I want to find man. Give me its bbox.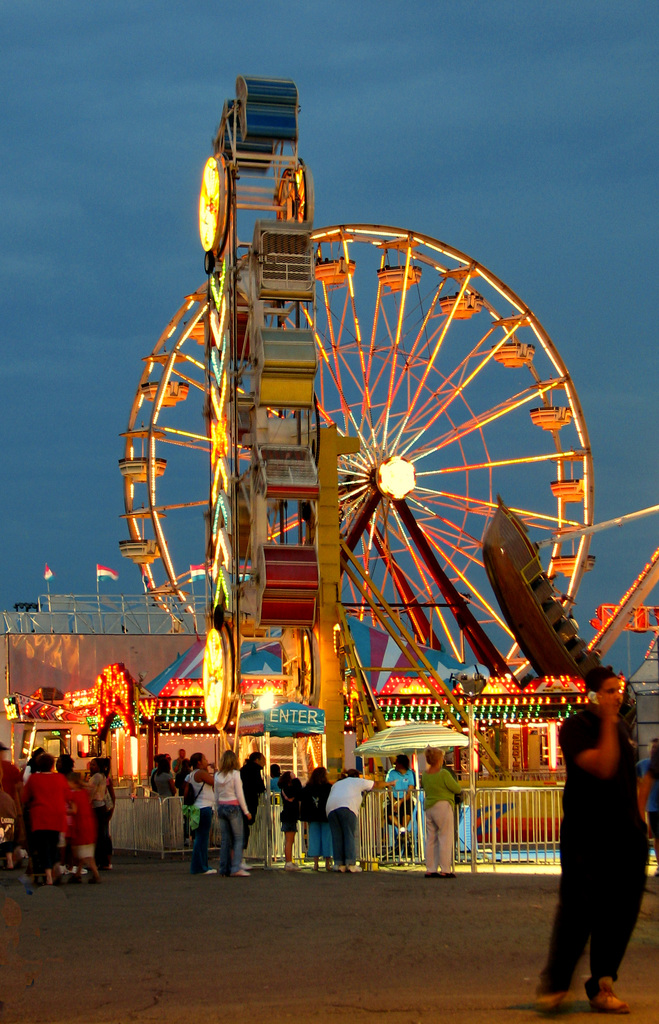
{"x1": 549, "y1": 666, "x2": 652, "y2": 994}.
